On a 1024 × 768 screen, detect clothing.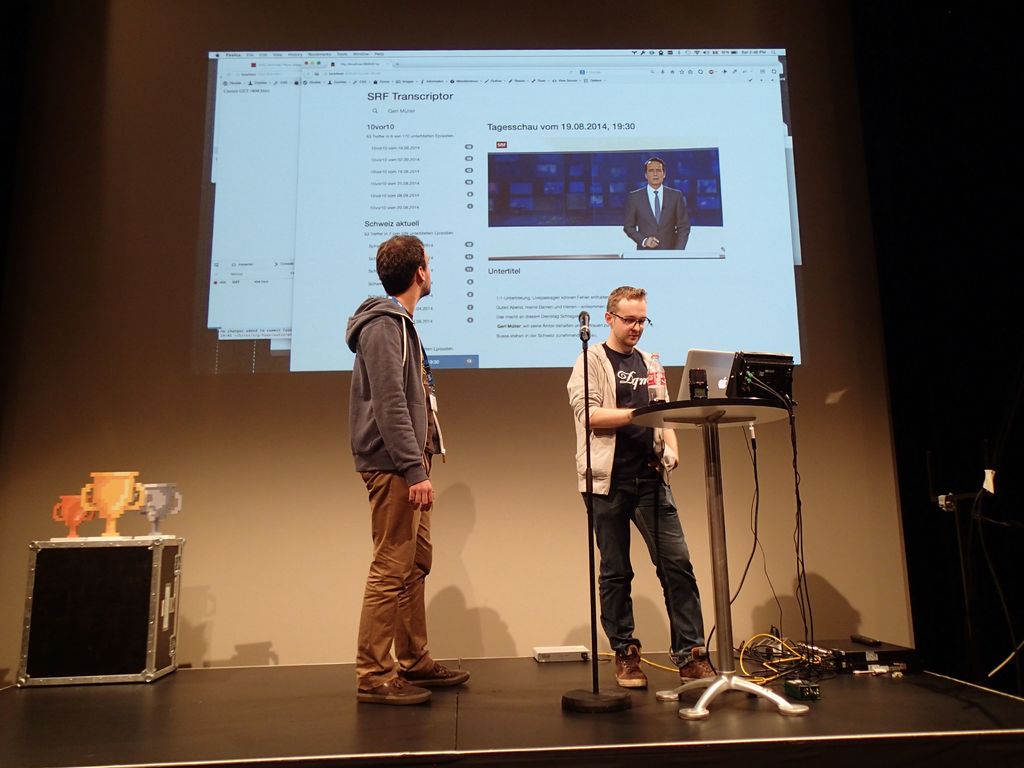
bbox=(339, 292, 449, 685).
